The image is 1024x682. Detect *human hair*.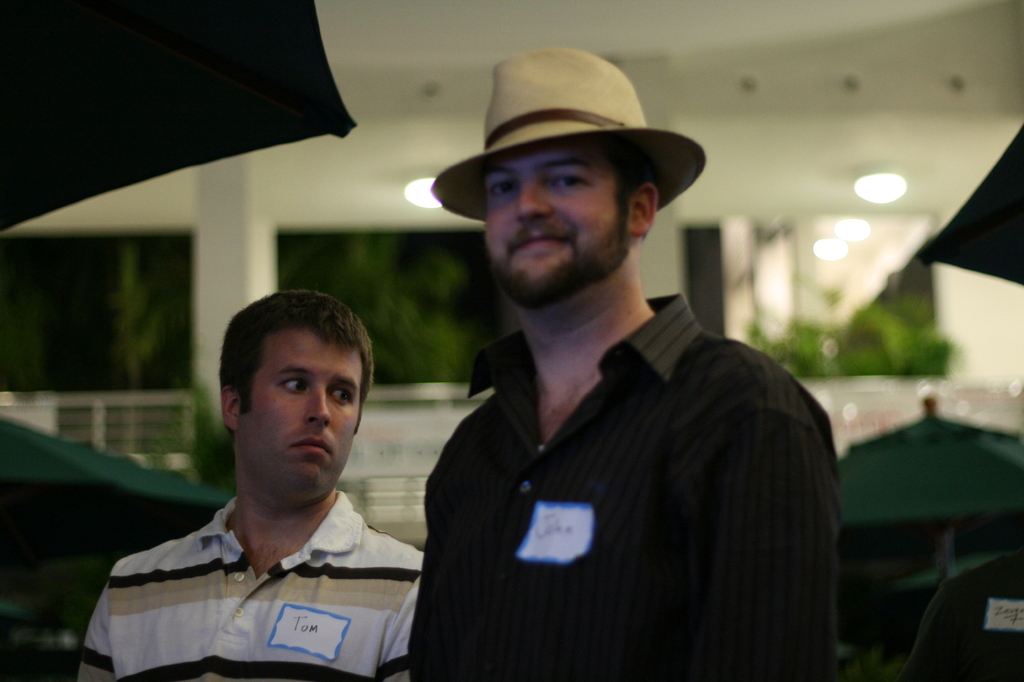
Detection: x1=214 y1=289 x2=370 y2=450.
